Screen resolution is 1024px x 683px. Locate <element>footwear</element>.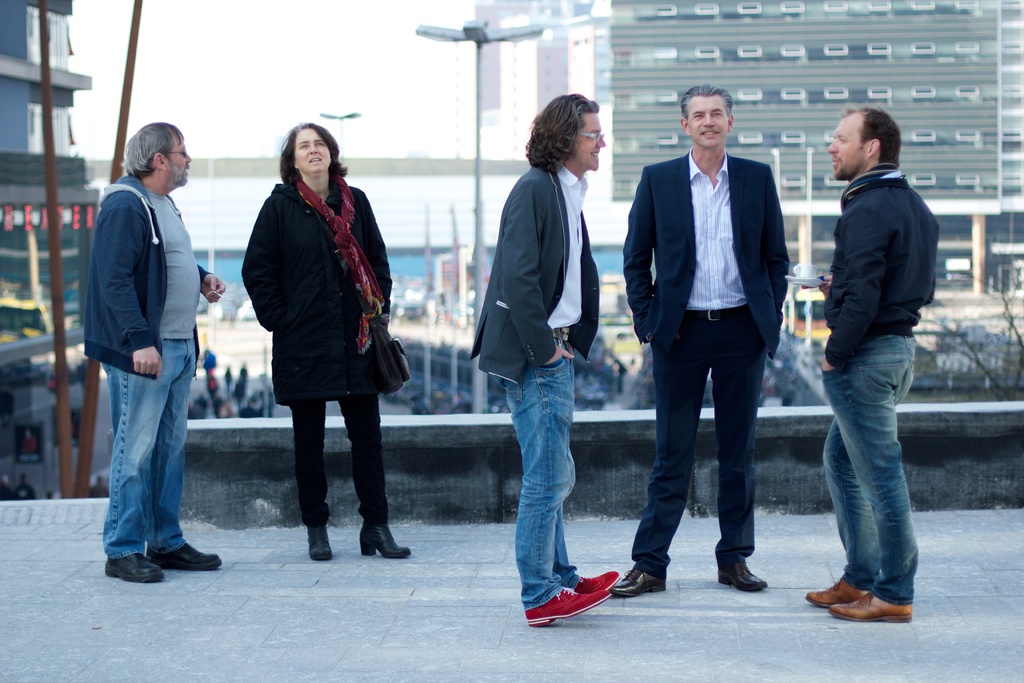
(left=104, top=551, right=168, bottom=585).
